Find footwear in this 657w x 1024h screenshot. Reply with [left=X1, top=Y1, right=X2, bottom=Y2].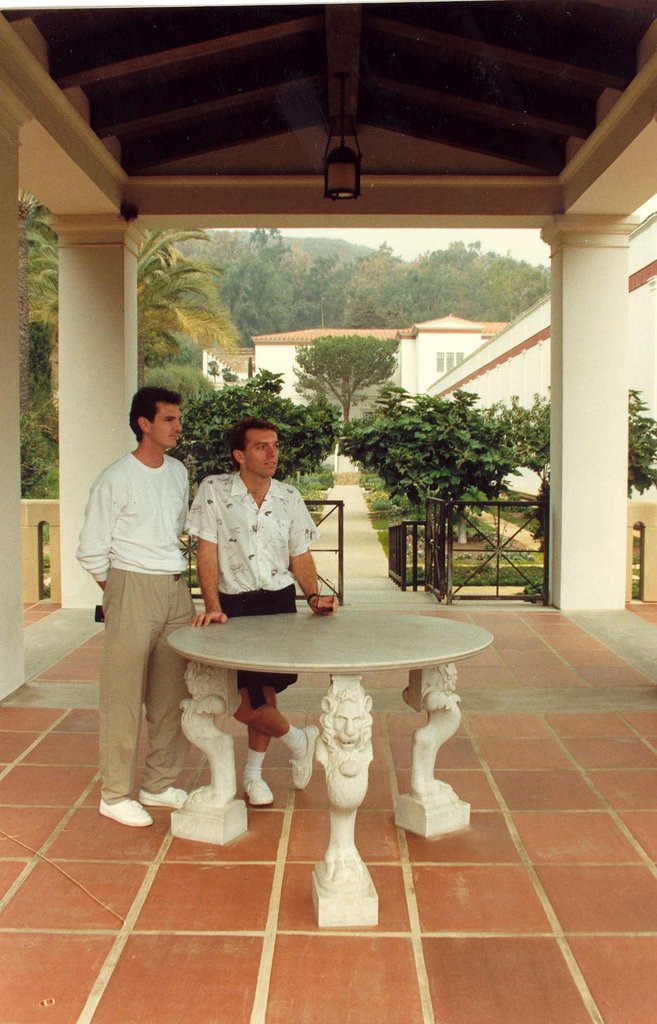
[left=99, top=800, right=154, bottom=829].
